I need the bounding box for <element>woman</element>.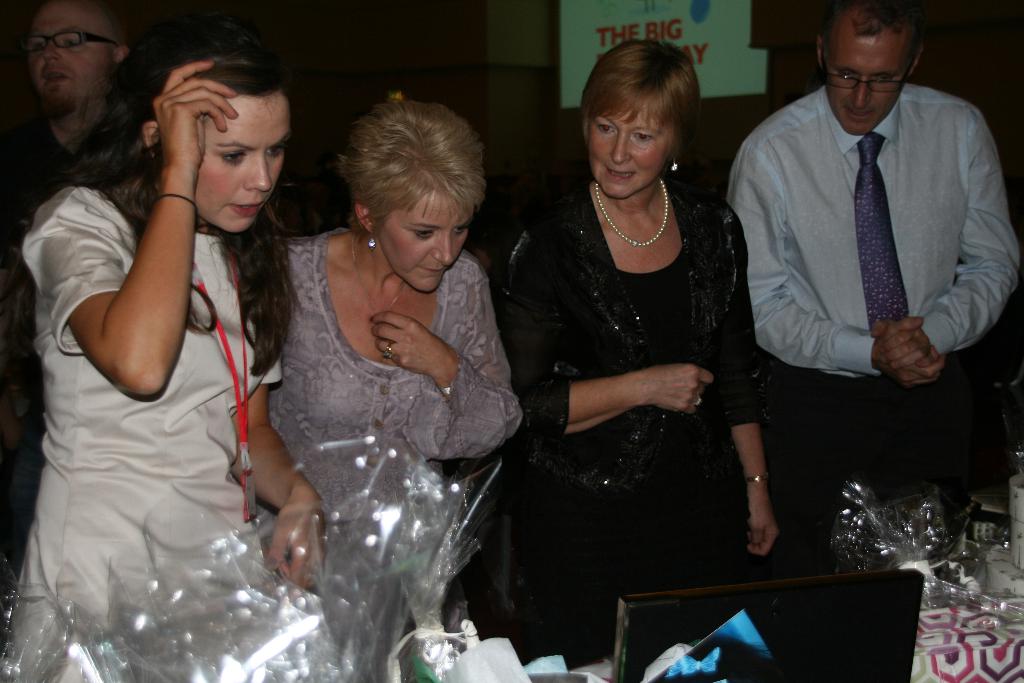
Here it is: select_region(12, 3, 312, 670).
